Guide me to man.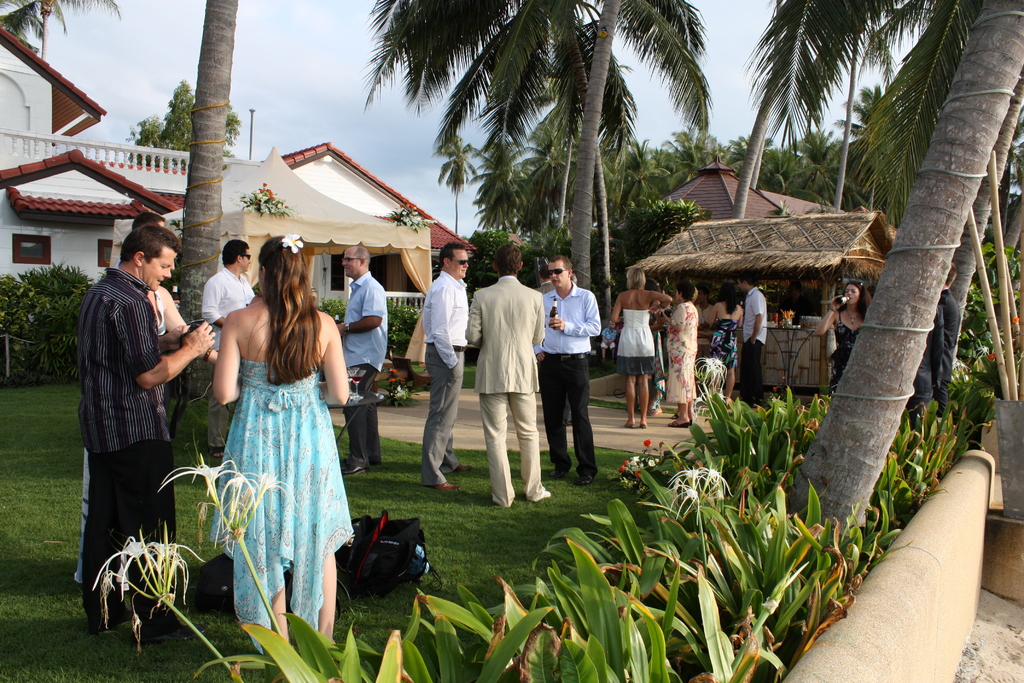
Guidance: x1=692, y1=285, x2=712, y2=400.
